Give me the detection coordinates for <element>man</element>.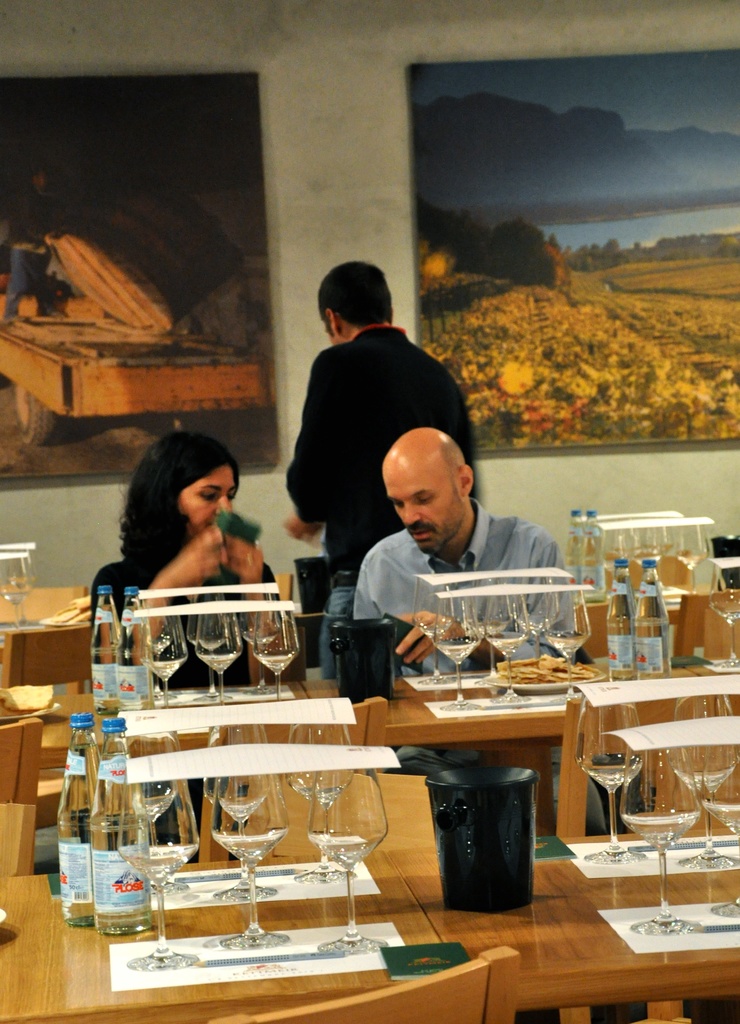
(x1=352, y1=428, x2=595, y2=828).
